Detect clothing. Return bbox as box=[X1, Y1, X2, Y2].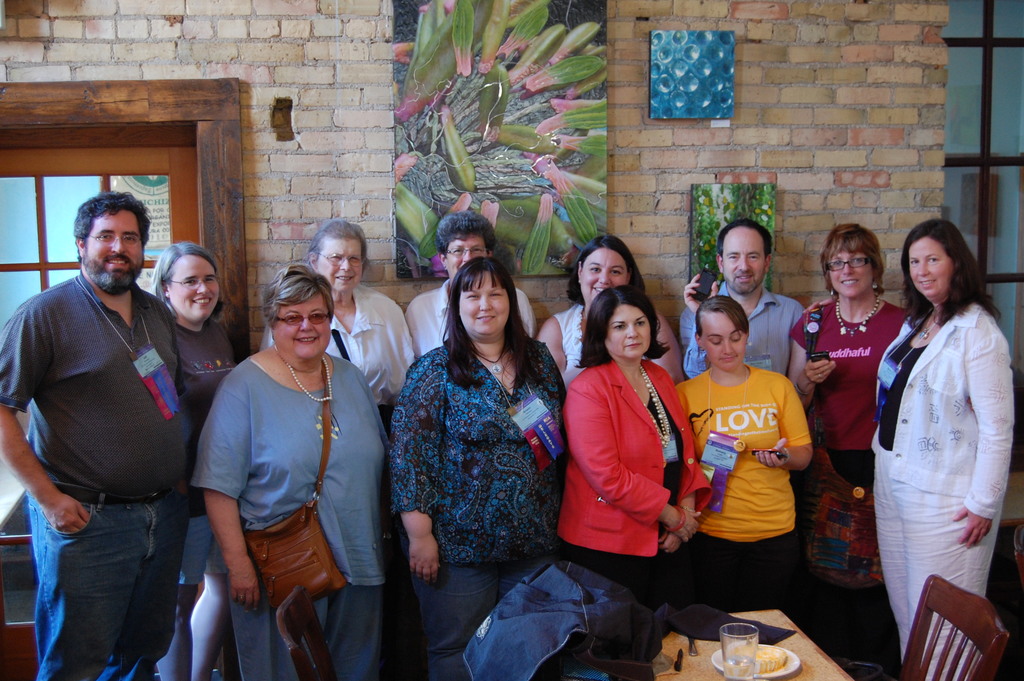
box=[860, 300, 1020, 680].
